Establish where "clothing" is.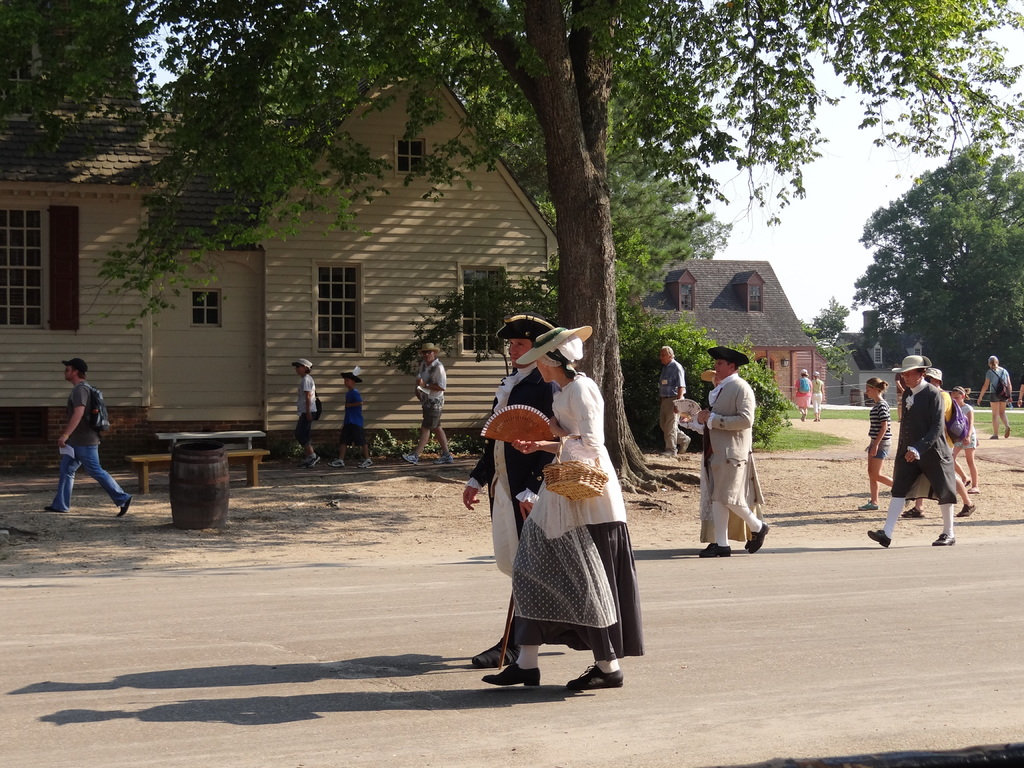
Established at [698,366,758,556].
